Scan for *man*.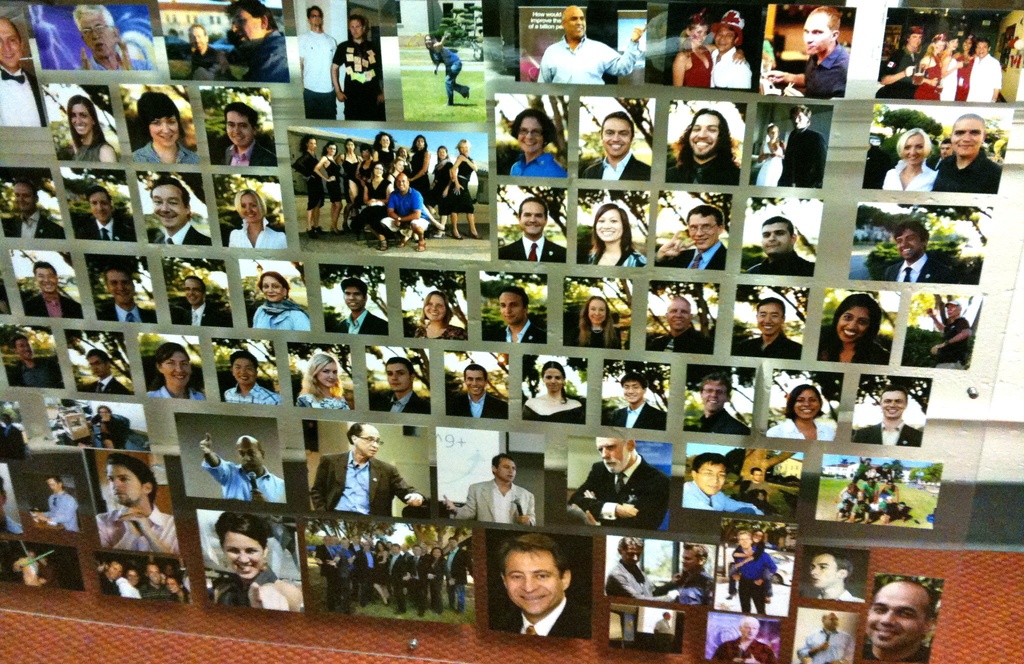
Scan result: (left=365, top=359, right=433, bottom=412).
